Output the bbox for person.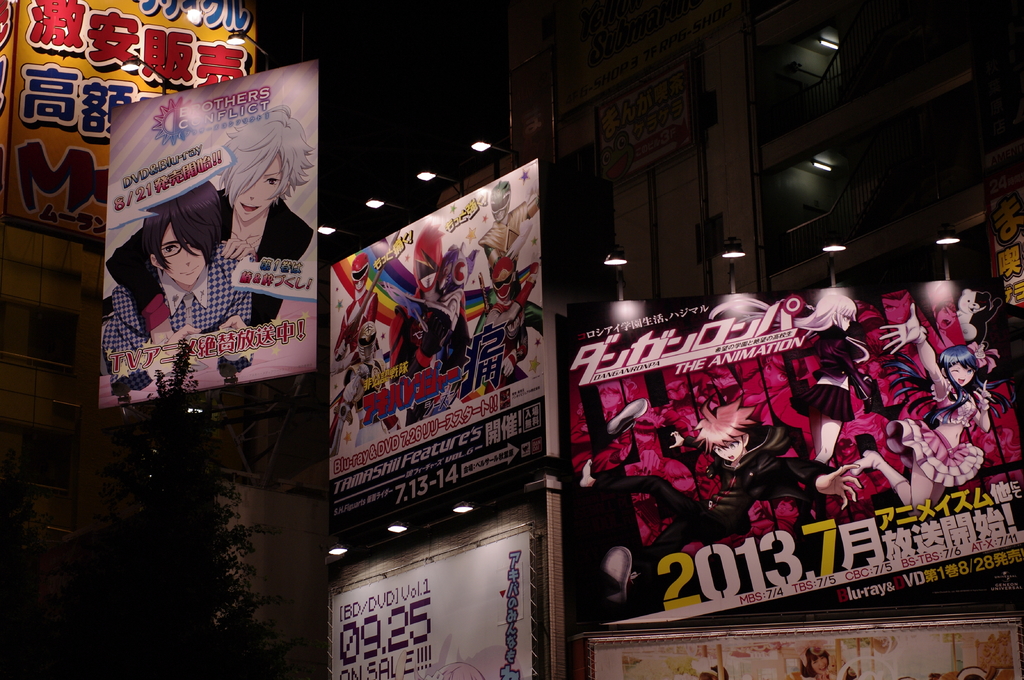
x1=627 y1=405 x2=697 y2=492.
